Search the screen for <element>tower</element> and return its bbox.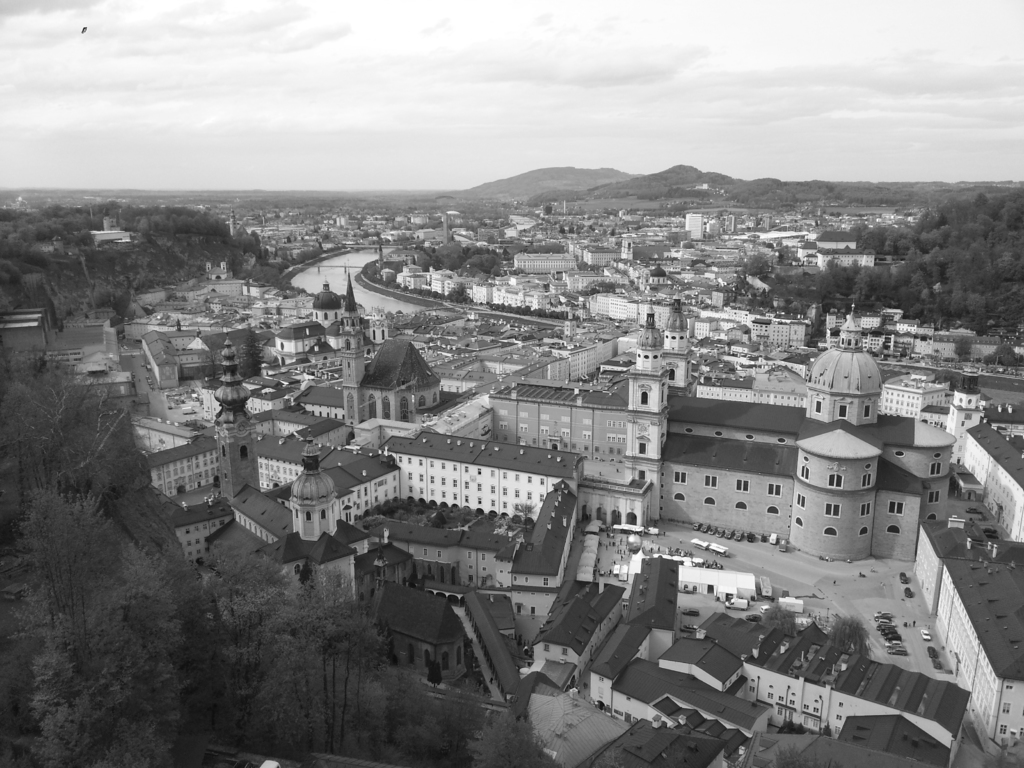
Found: 287 437 339 544.
